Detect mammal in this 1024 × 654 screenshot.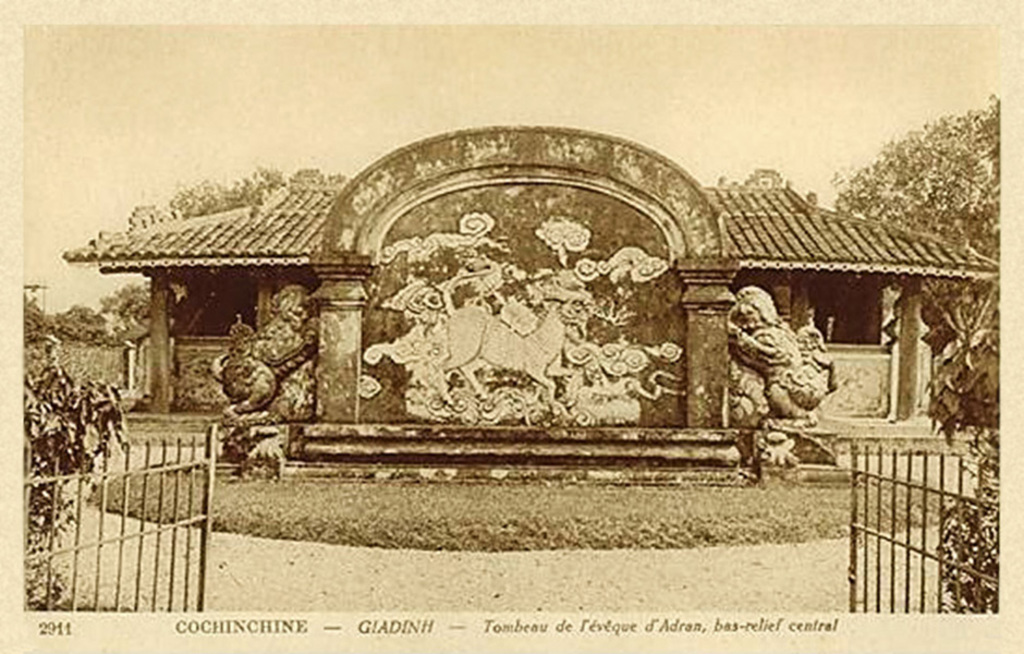
Detection: 436,292,583,409.
